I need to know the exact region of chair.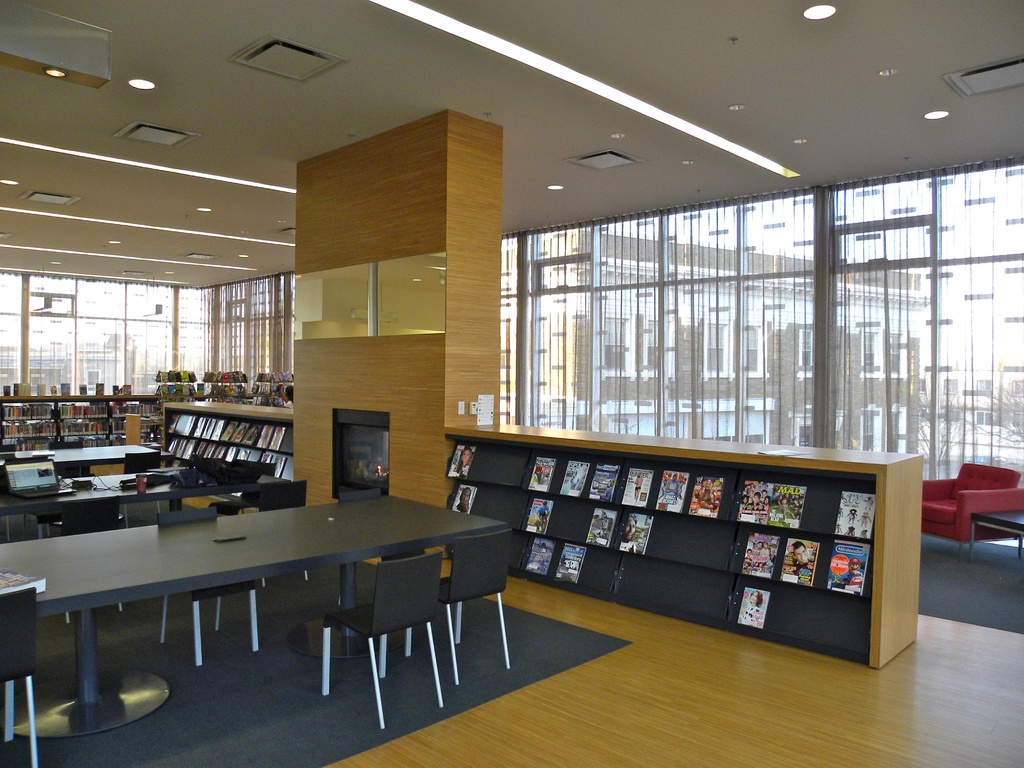
Region: x1=0 y1=508 x2=42 y2=540.
